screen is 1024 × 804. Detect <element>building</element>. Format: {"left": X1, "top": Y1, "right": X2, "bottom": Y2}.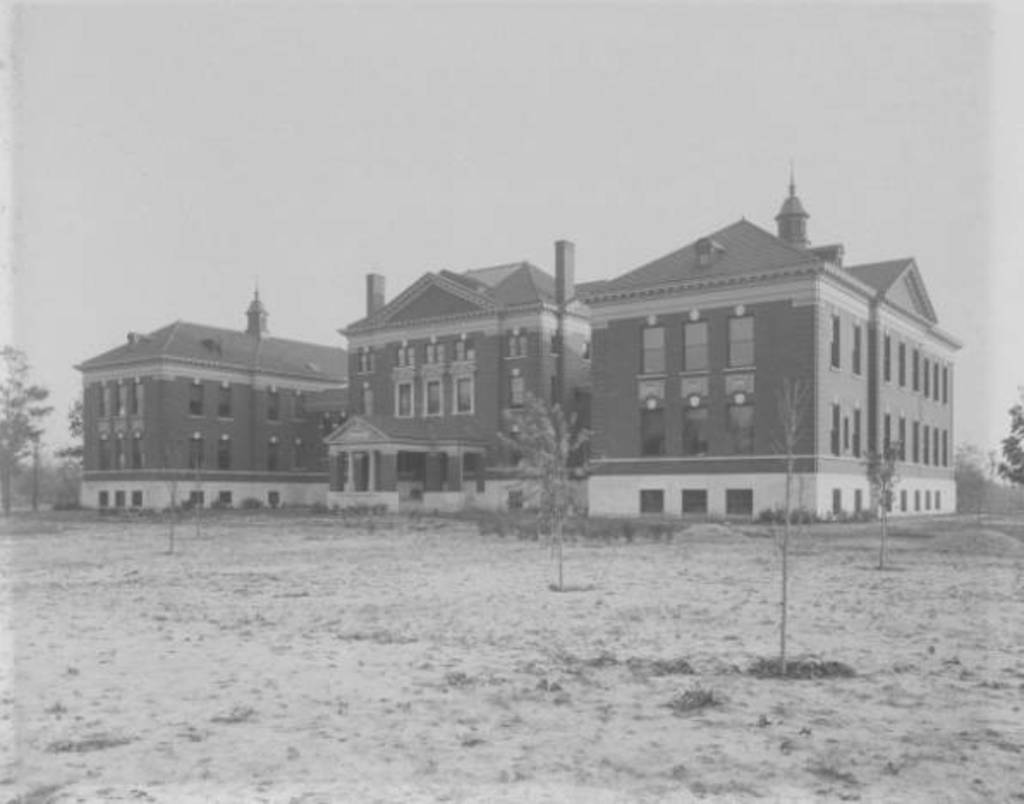
{"left": 581, "top": 165, "right": 962, "bottom": 531}.
